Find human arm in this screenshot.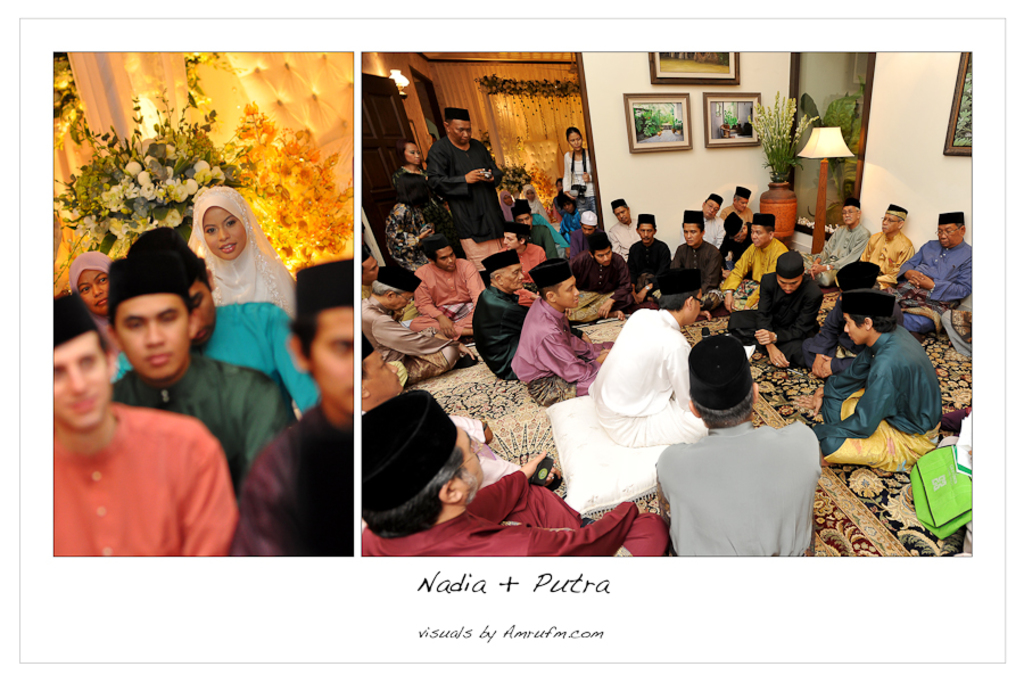
The bounding box for human arm is l=396, t=221, r=435, b=252.
